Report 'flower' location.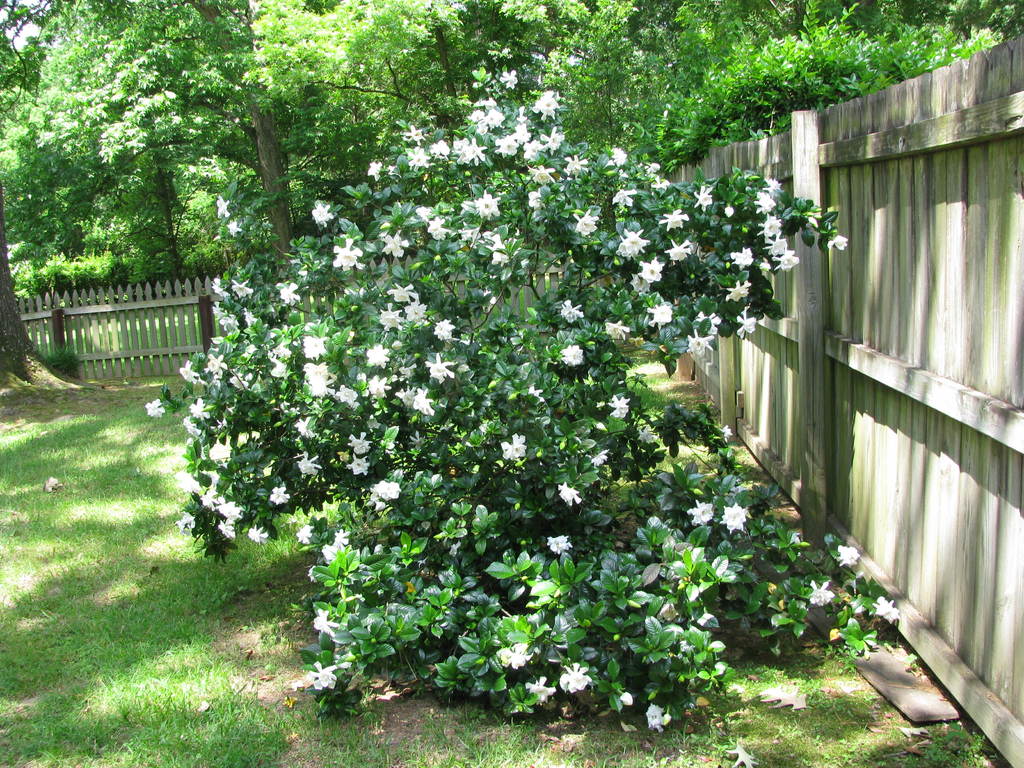
Report: <bbox>298, 447, 330, 479</bbox>.
